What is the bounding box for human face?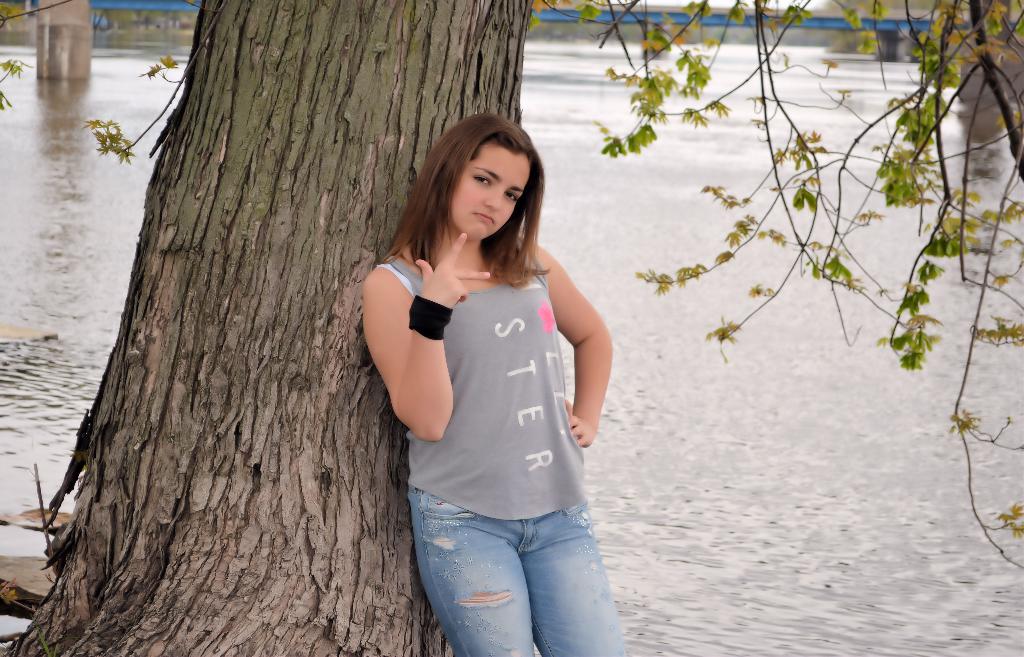
(x1=450, y1=147, x2=530, y2=239).
